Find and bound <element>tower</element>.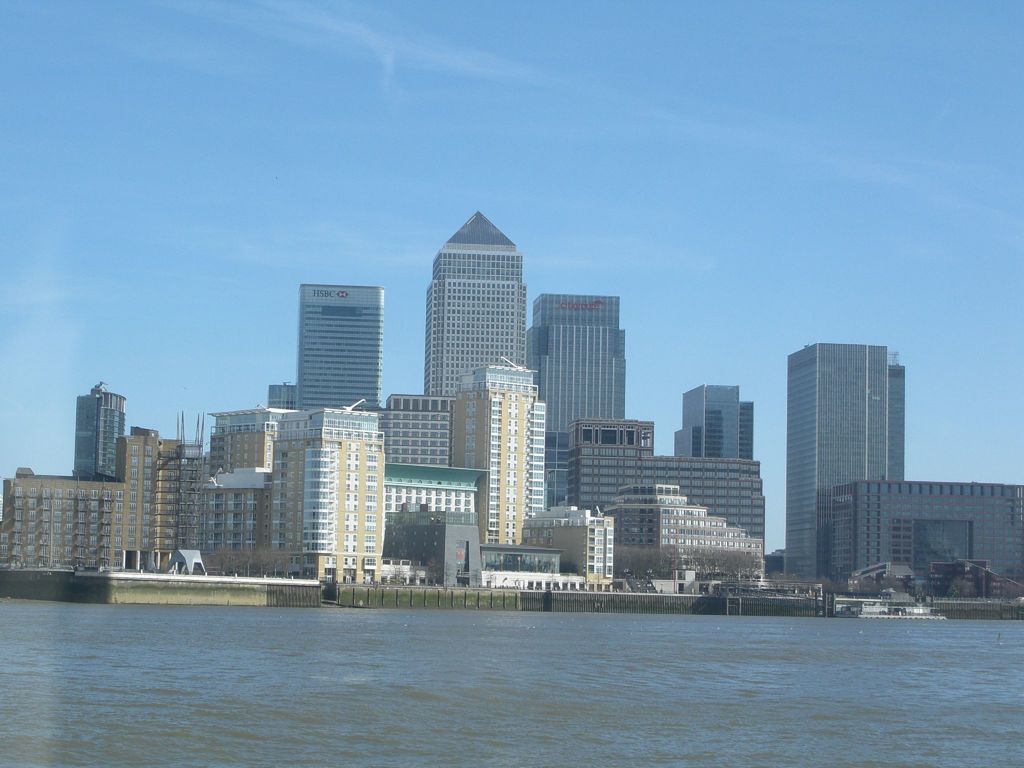
Bound: Rect(426, 208, 530, 394).
